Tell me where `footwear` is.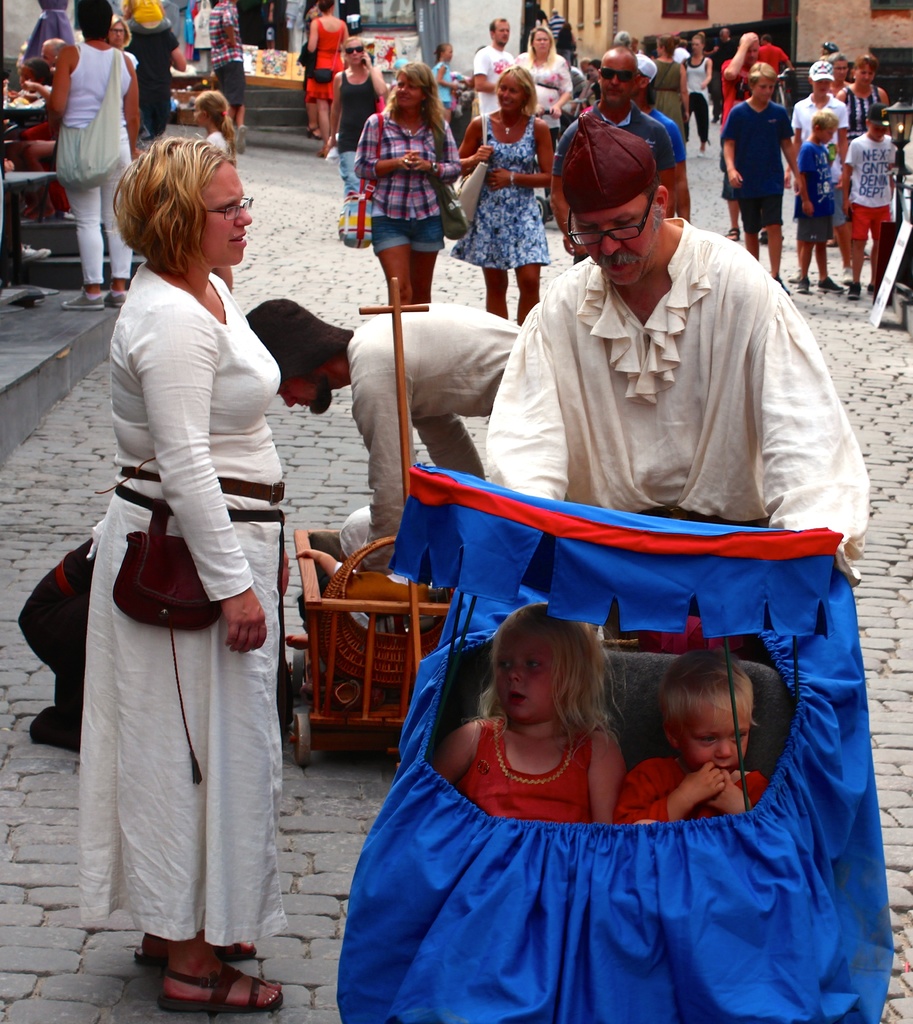
`footwear` is at bbox(309, 125, 321, 138).
